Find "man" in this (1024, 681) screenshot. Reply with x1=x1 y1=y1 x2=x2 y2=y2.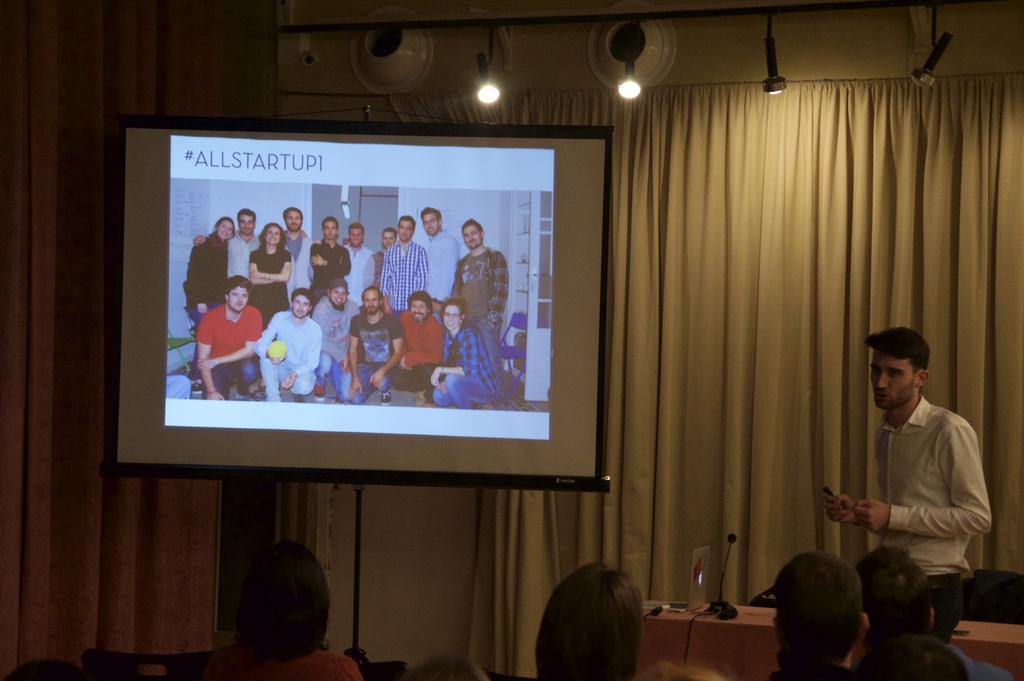
x1=281 y1=202 x2=319 y2=306.
